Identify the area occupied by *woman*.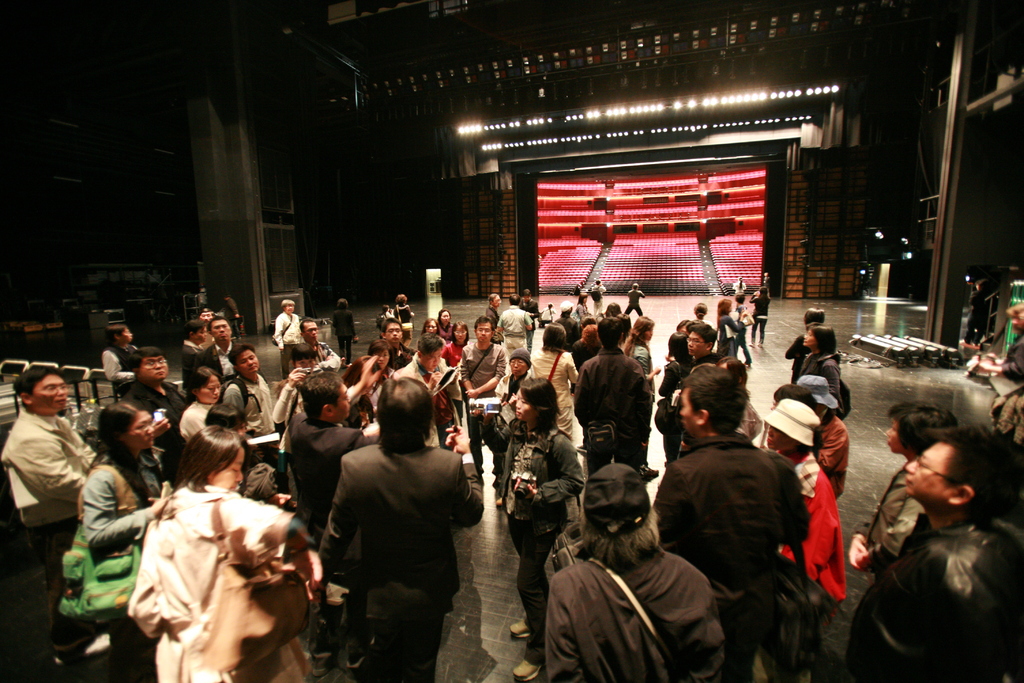
Area: Rect(178, 368, 220, 450).
